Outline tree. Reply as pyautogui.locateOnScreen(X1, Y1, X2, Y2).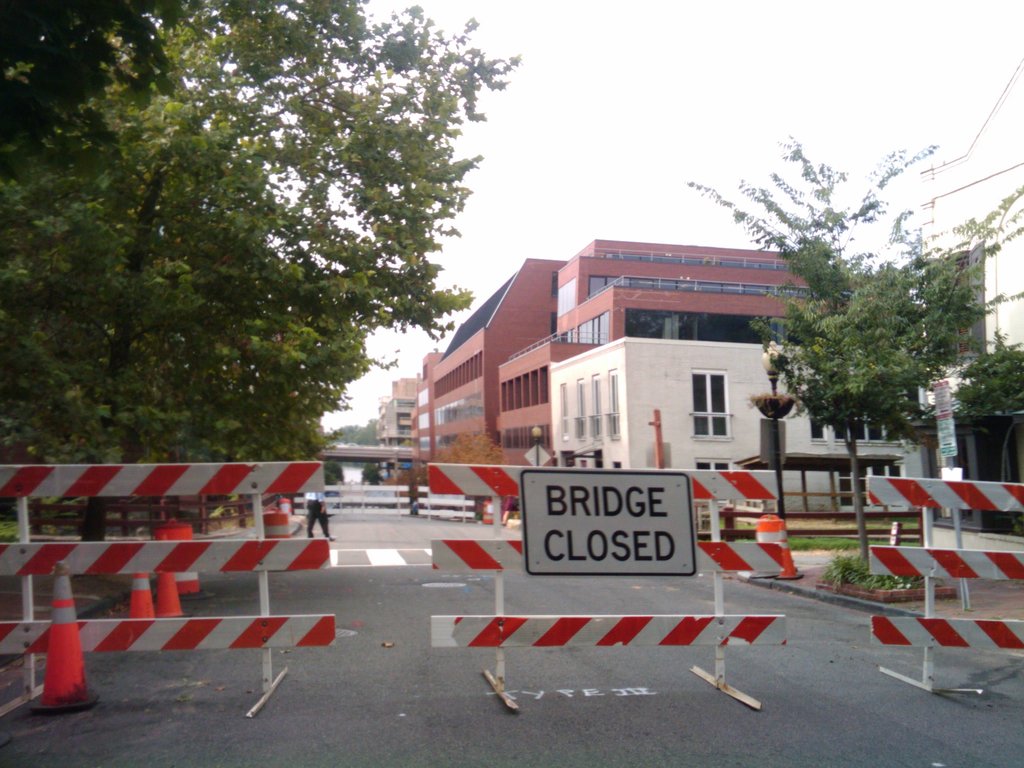
pyautogui.locateOnScreen(952, 326, 1023, 415).
